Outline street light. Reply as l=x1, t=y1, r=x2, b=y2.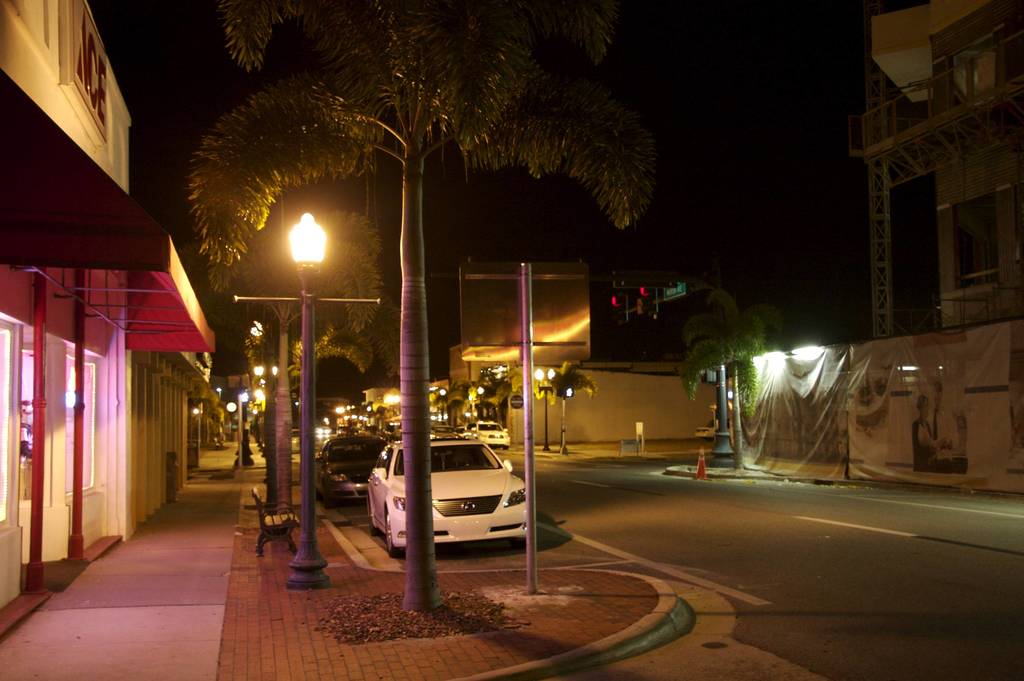
l=532, t=366, r=557, b=449.
